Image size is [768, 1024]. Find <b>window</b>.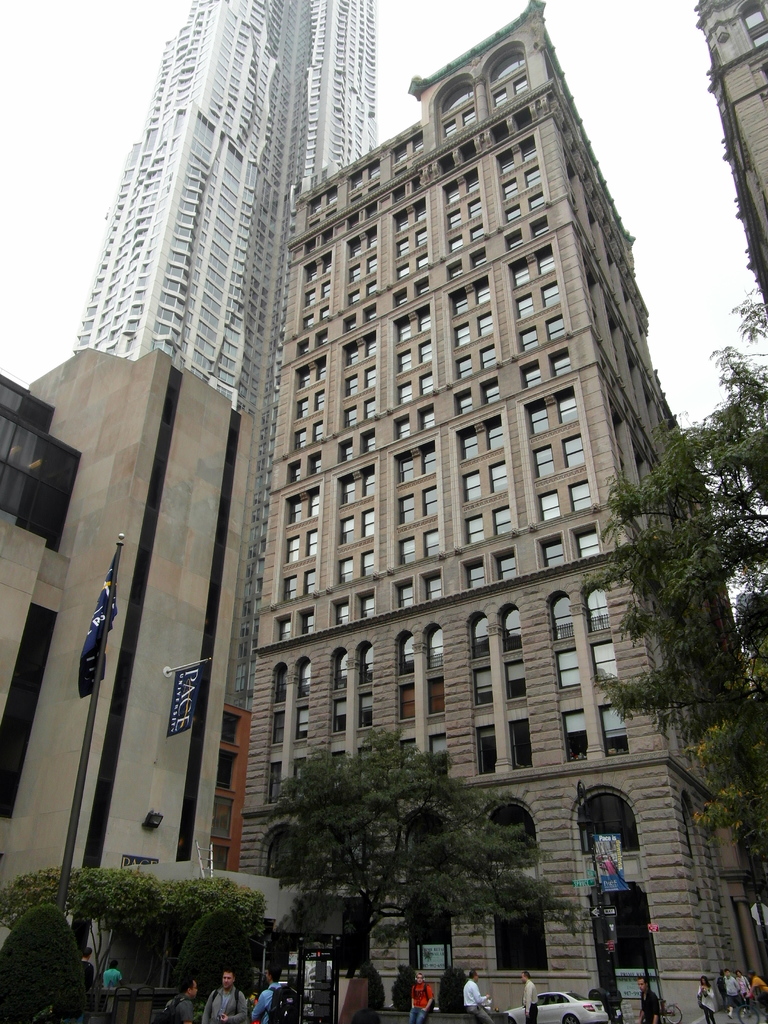
451, 354, 470, 378.
